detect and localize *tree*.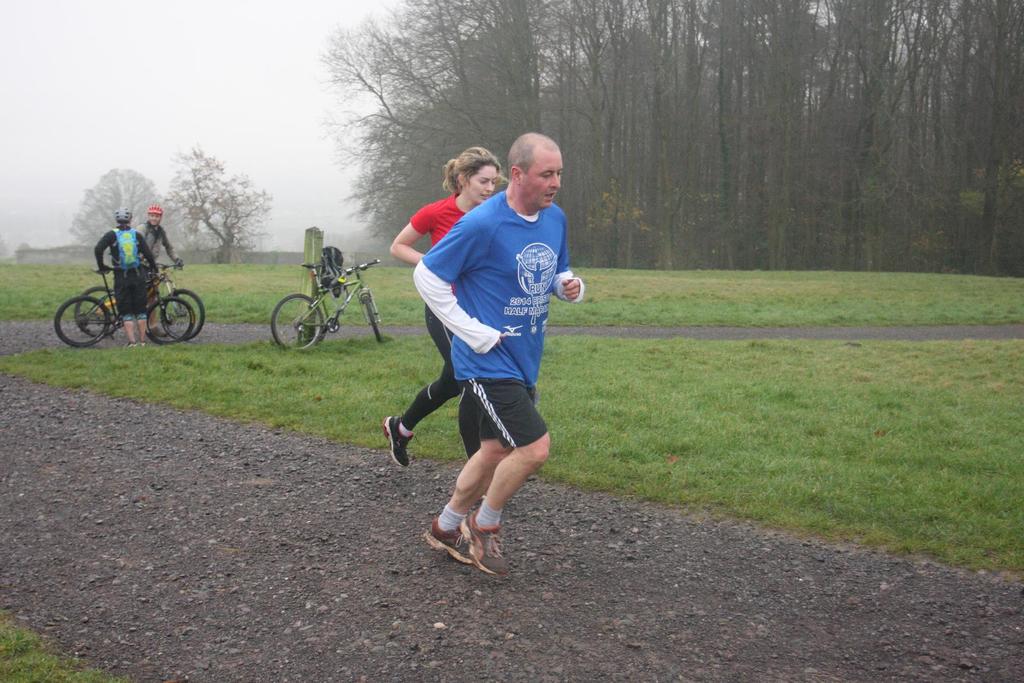
Localized at [163,140,268,260].
